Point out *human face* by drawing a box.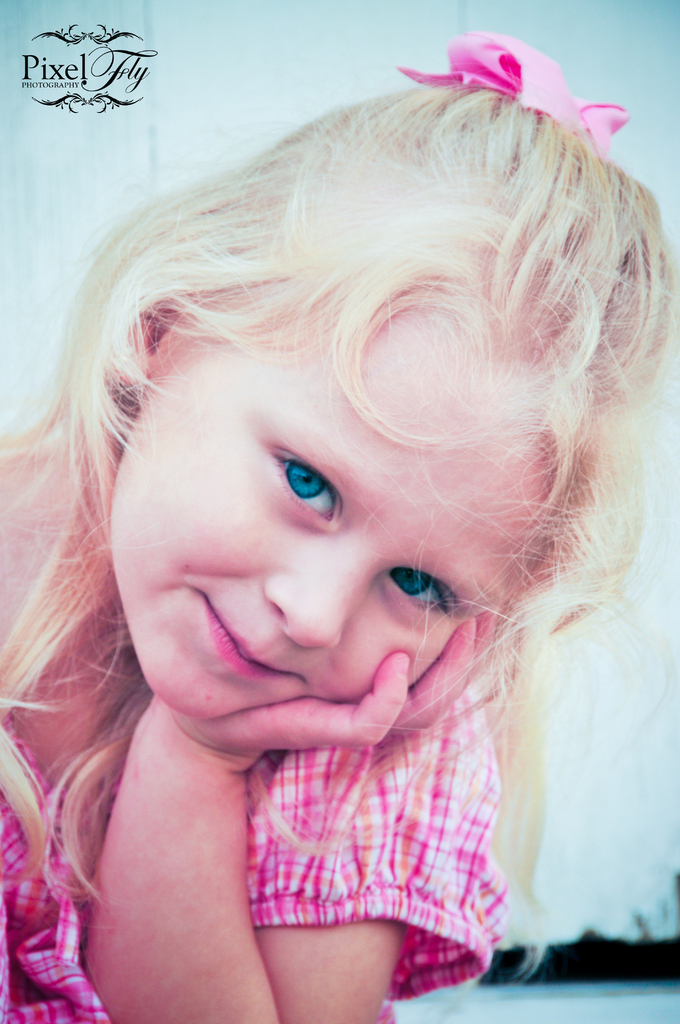
bbox=(107, 332, 526, 722).
